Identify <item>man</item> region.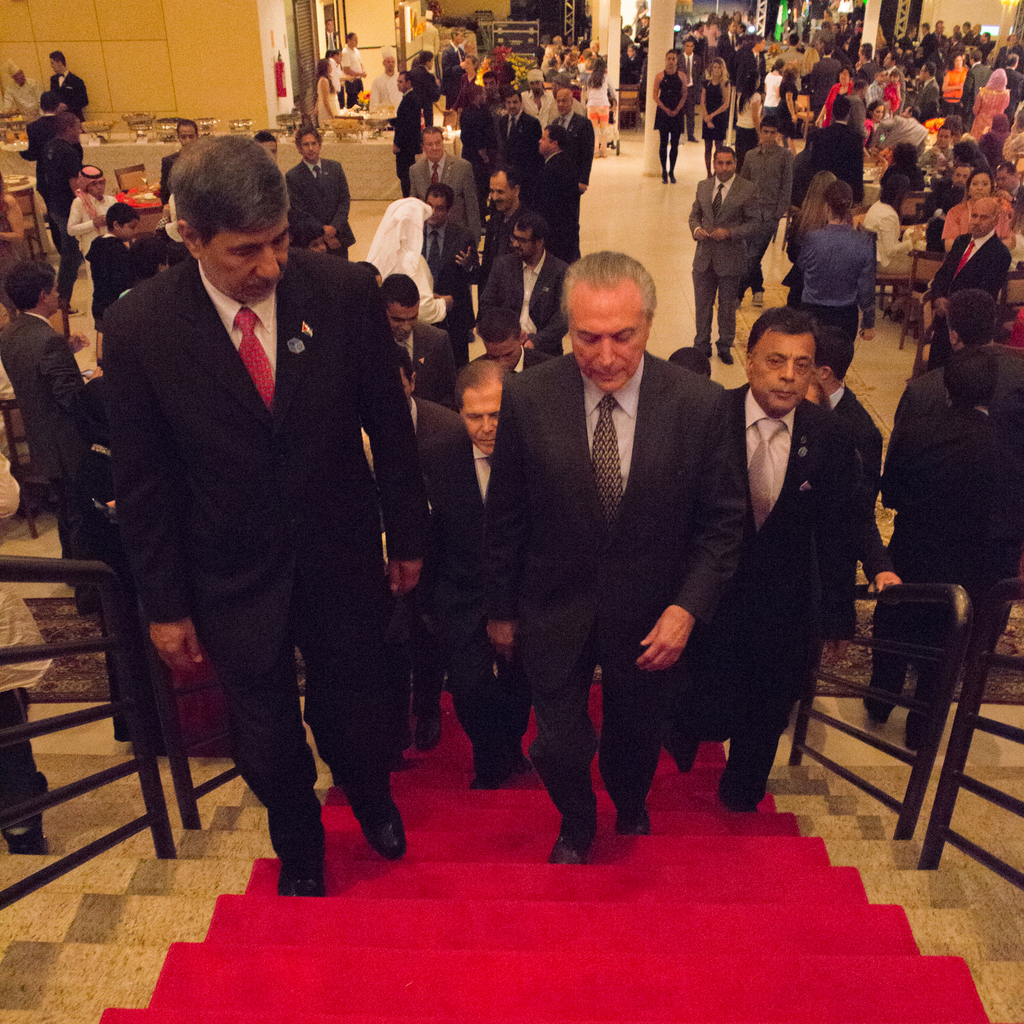
Region: [x1=83, y1=162, x2=433, y2=892].
